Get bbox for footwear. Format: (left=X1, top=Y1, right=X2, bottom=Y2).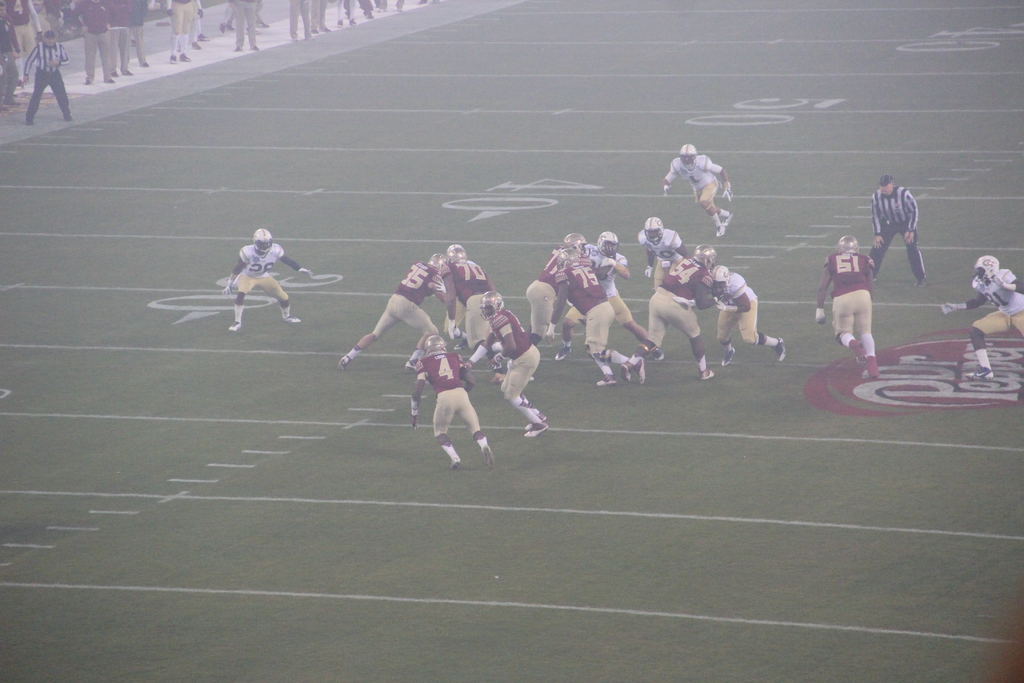
(left=454, top=340, right=468, bottom=352).
